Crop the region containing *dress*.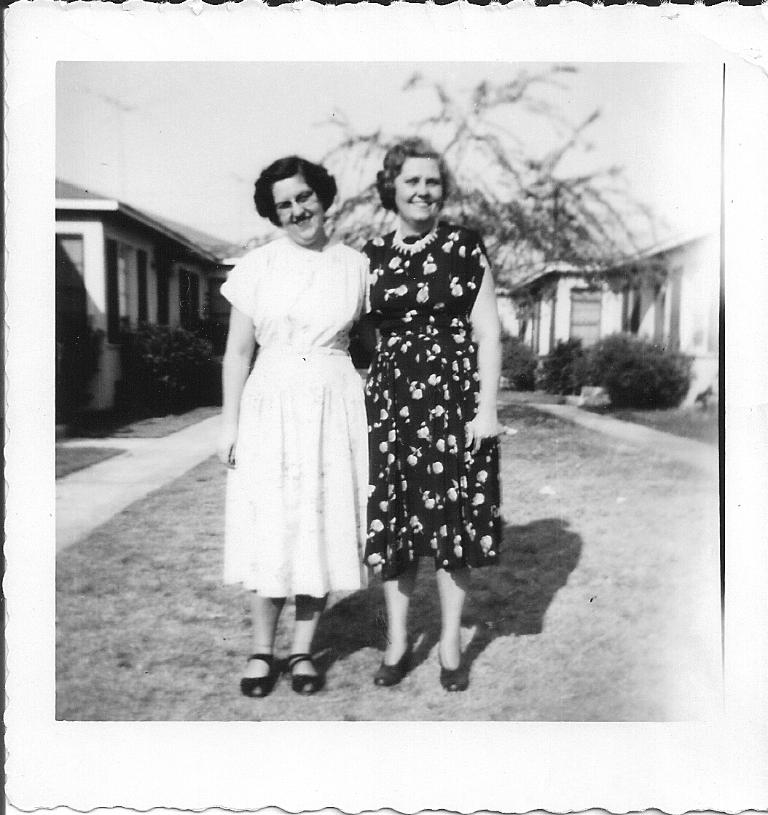
Crop region: l=354, t=222, r=506, b=586.
